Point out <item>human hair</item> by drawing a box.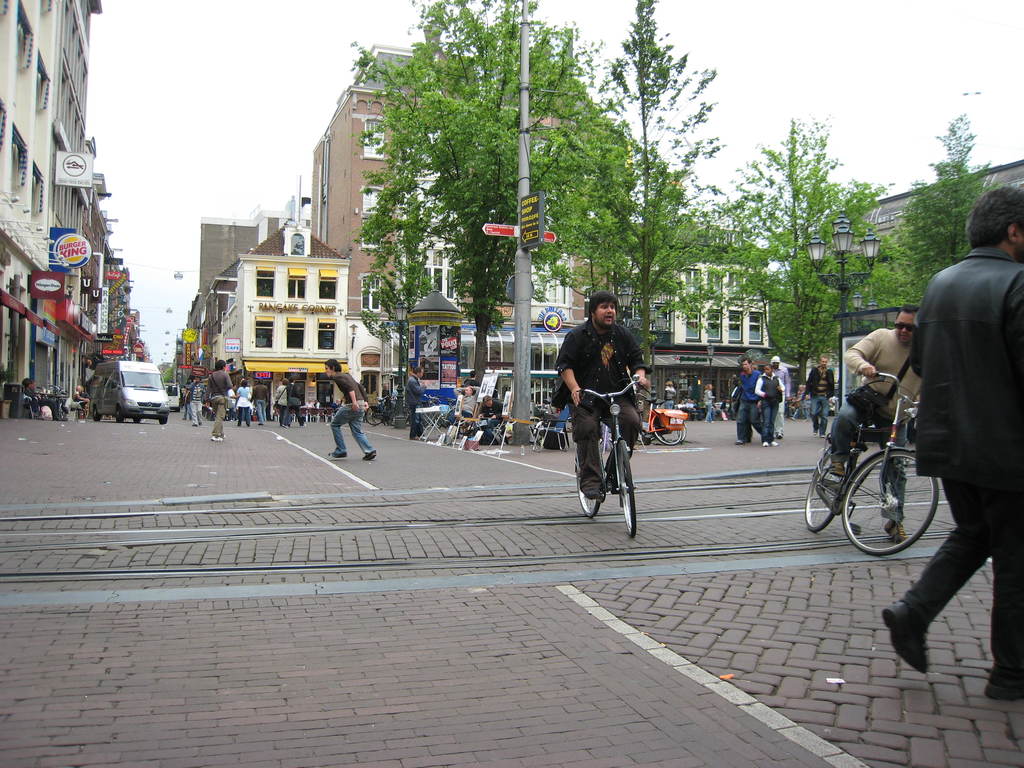
<region>964, 185, 1023, 246</region>.
